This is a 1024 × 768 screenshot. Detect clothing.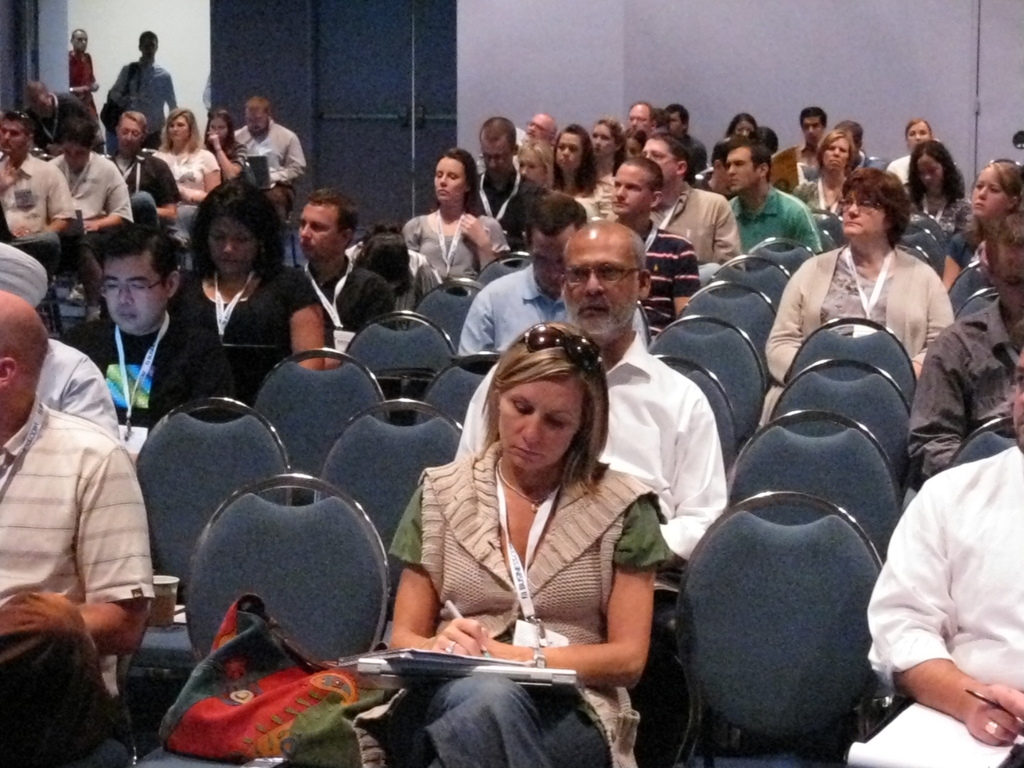
303,252,403,346.
